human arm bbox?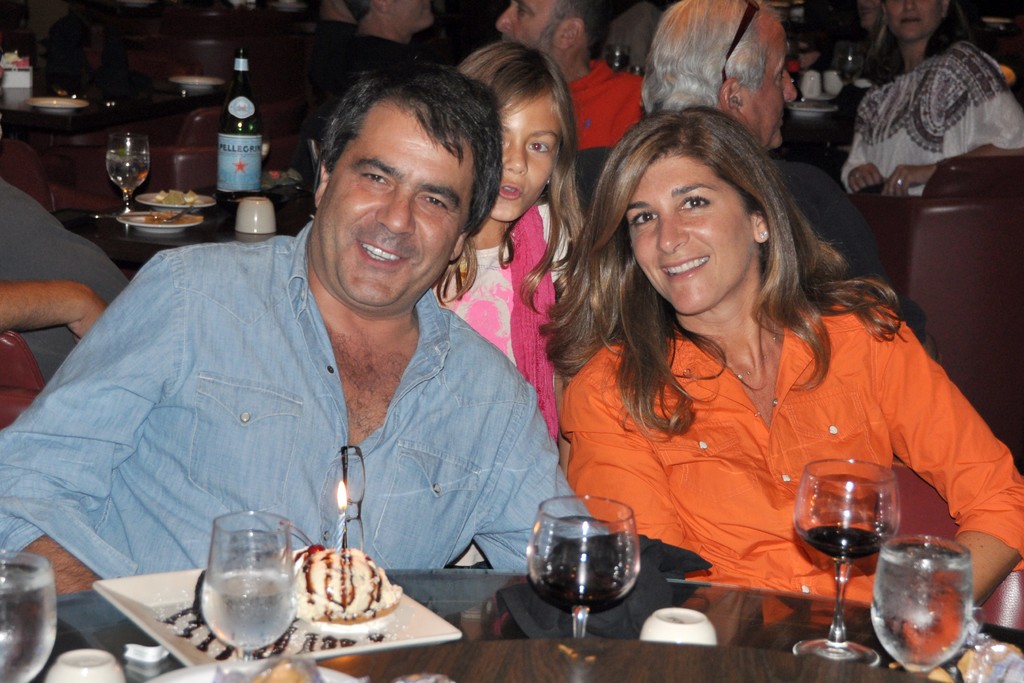
{"x1": 561, "y1": 379, "x2": 684, "y2": 541}
